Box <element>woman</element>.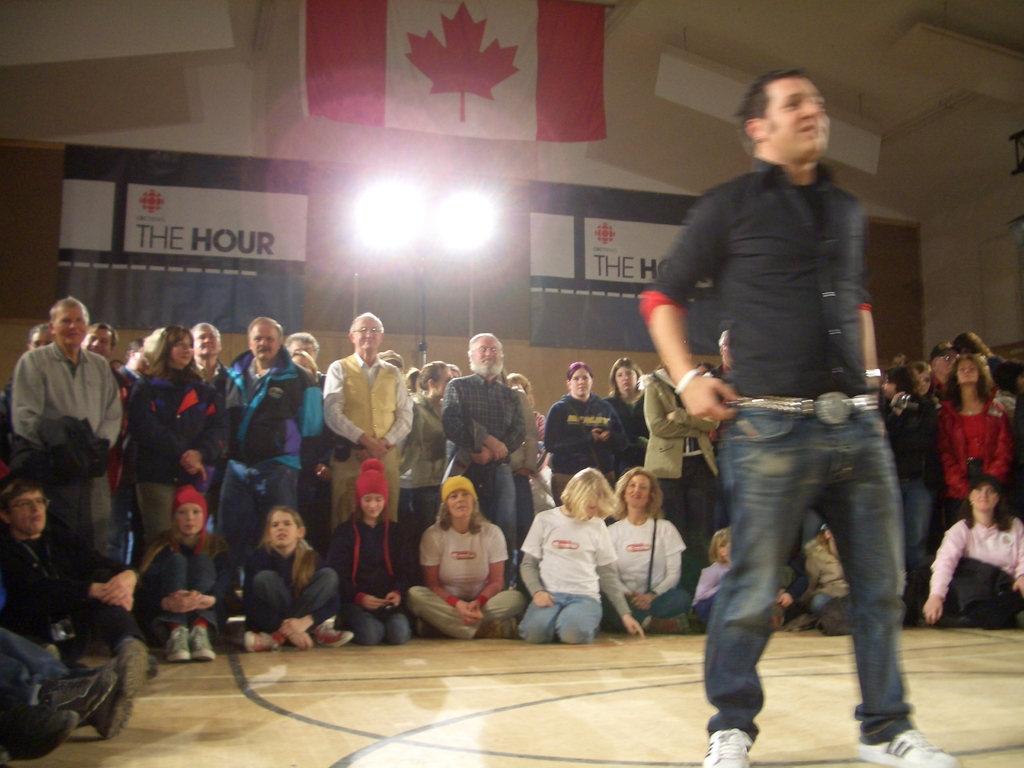
[104,316,214,543].
